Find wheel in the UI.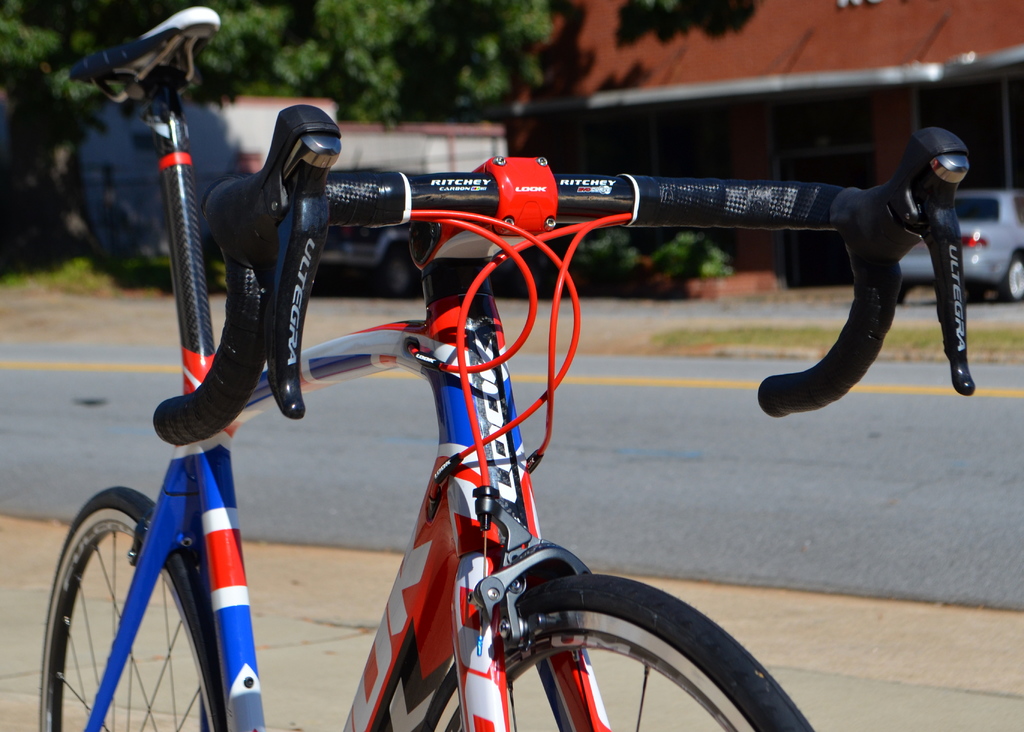
UI element at rect(381, 250, 410, 297).
